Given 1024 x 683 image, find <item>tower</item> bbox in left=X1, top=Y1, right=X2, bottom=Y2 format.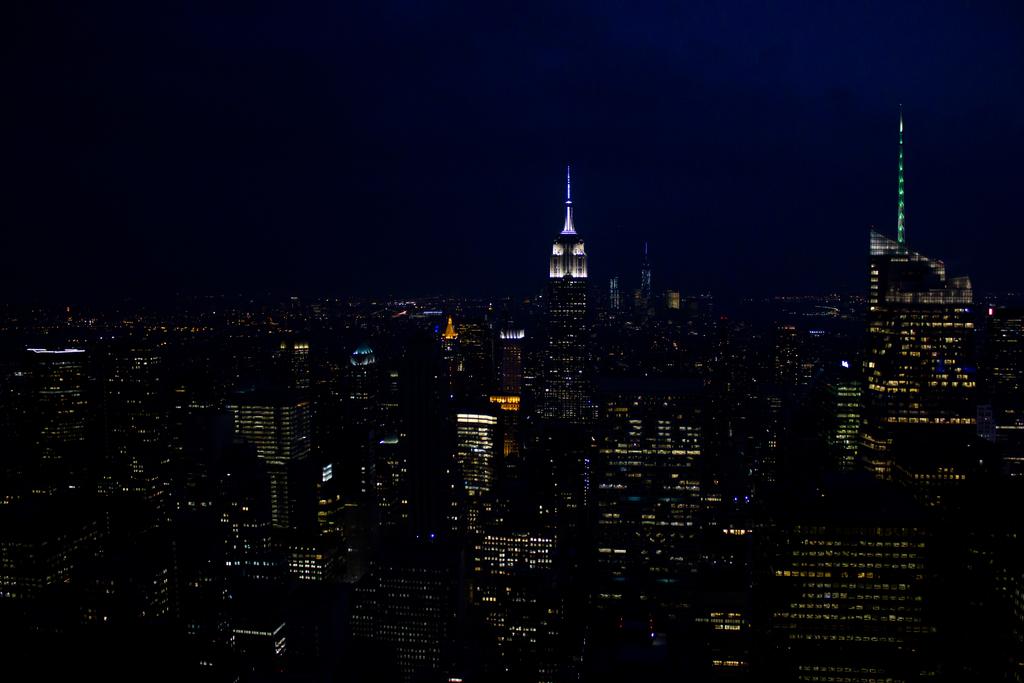
left=901, top=64, right=908, bottom=243.
